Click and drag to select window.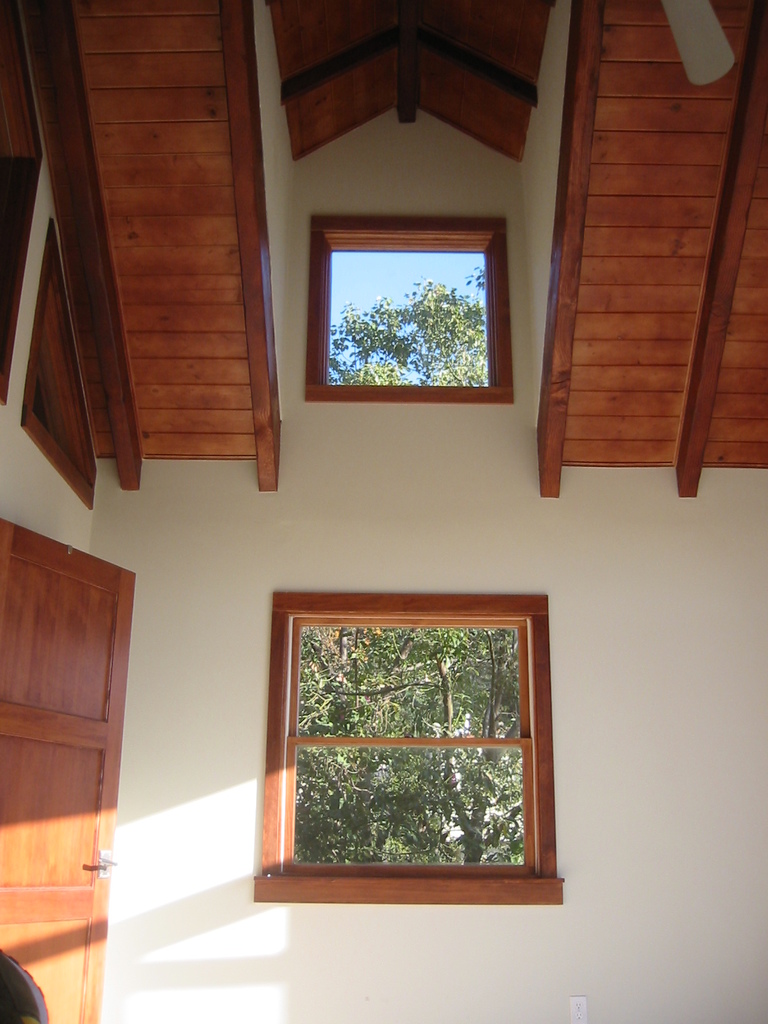
Selection: 248:565:543:886.
